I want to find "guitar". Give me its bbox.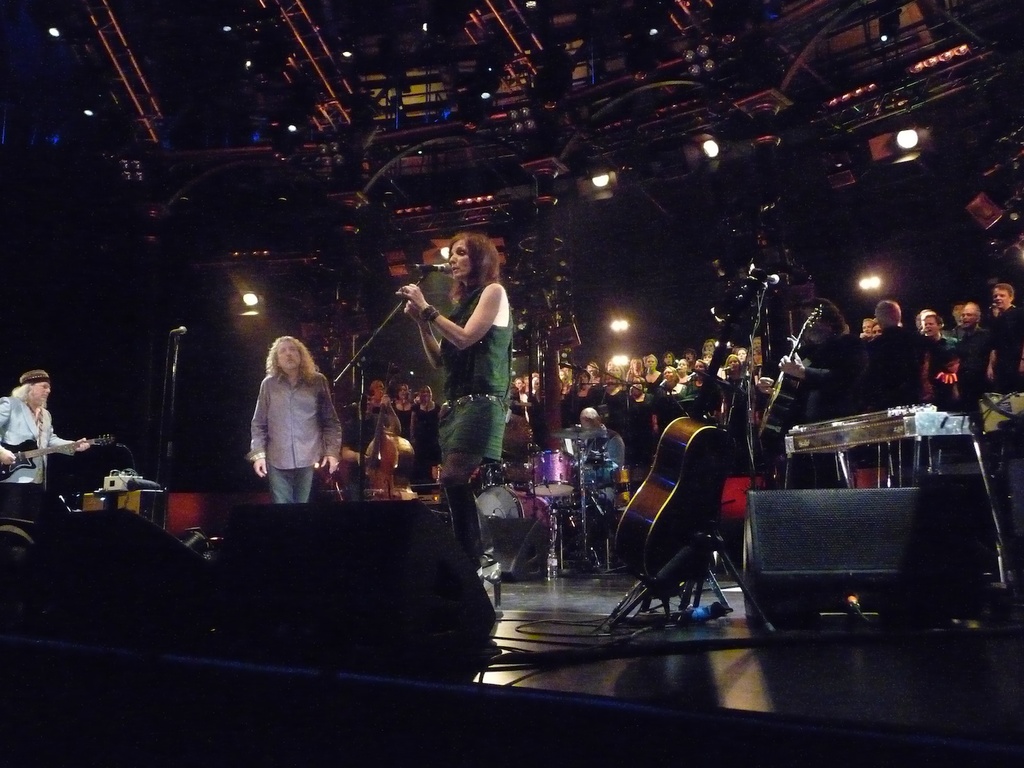
[612,262,783,594].
